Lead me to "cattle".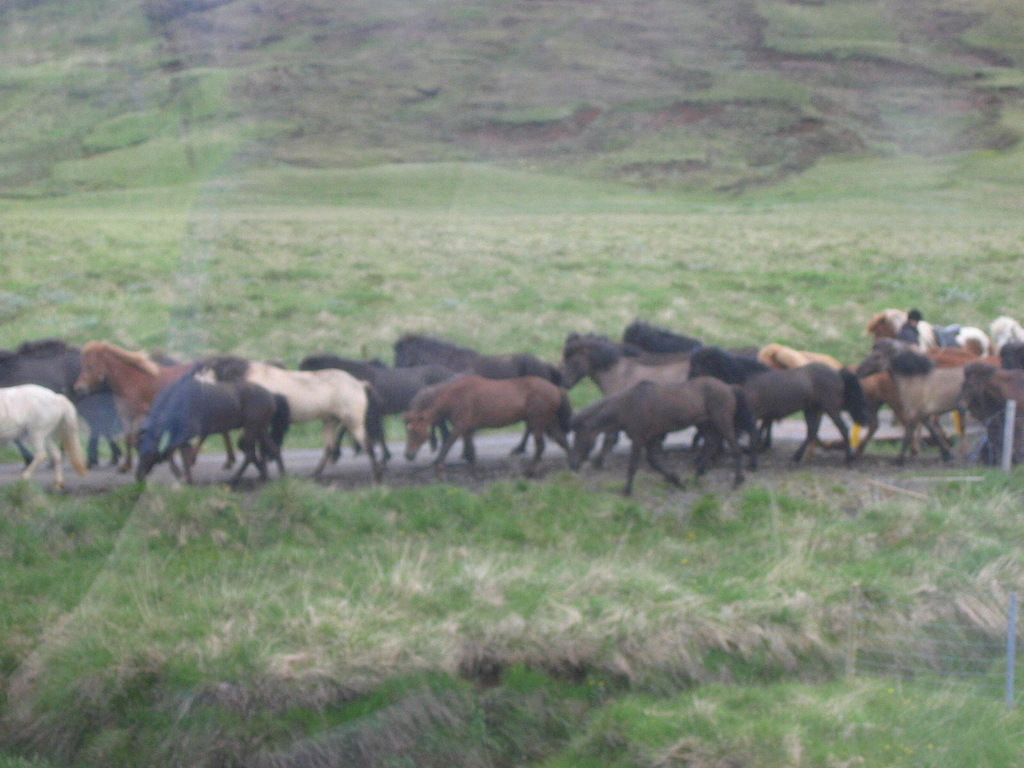
Lead to (686,346,861,471).
